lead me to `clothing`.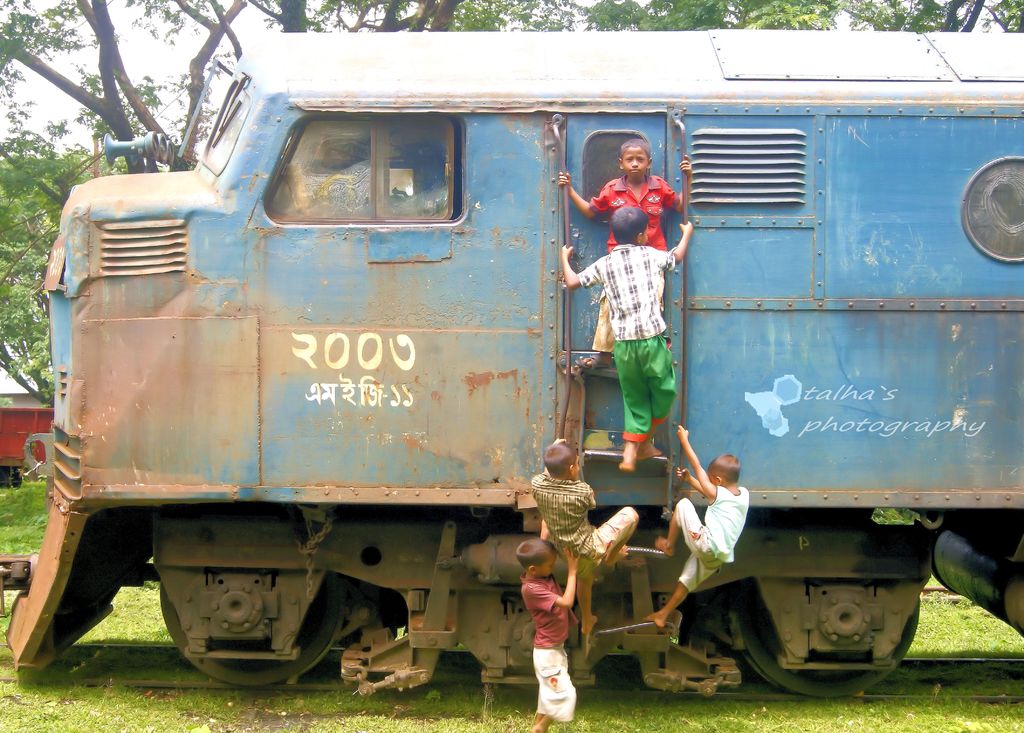
Lead to BBox(674, 502, 715, 588).
